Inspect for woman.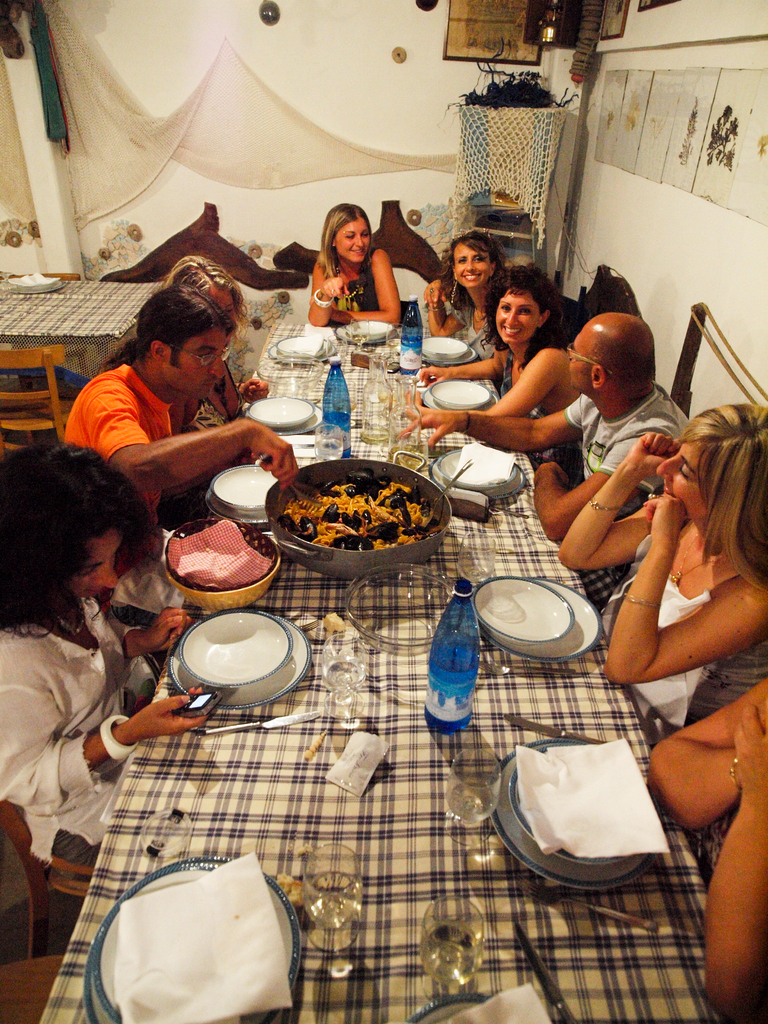
Inspection: BBox(415, 260, 586, 468).
